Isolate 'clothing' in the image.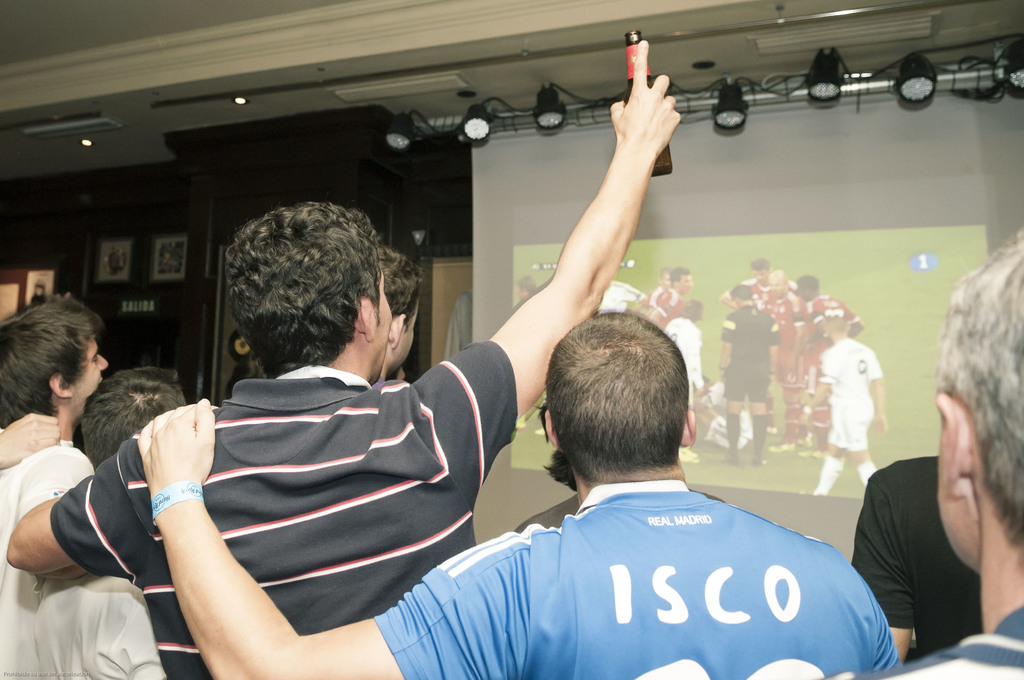
Isolated region: region(49, 339, 519, 679).
